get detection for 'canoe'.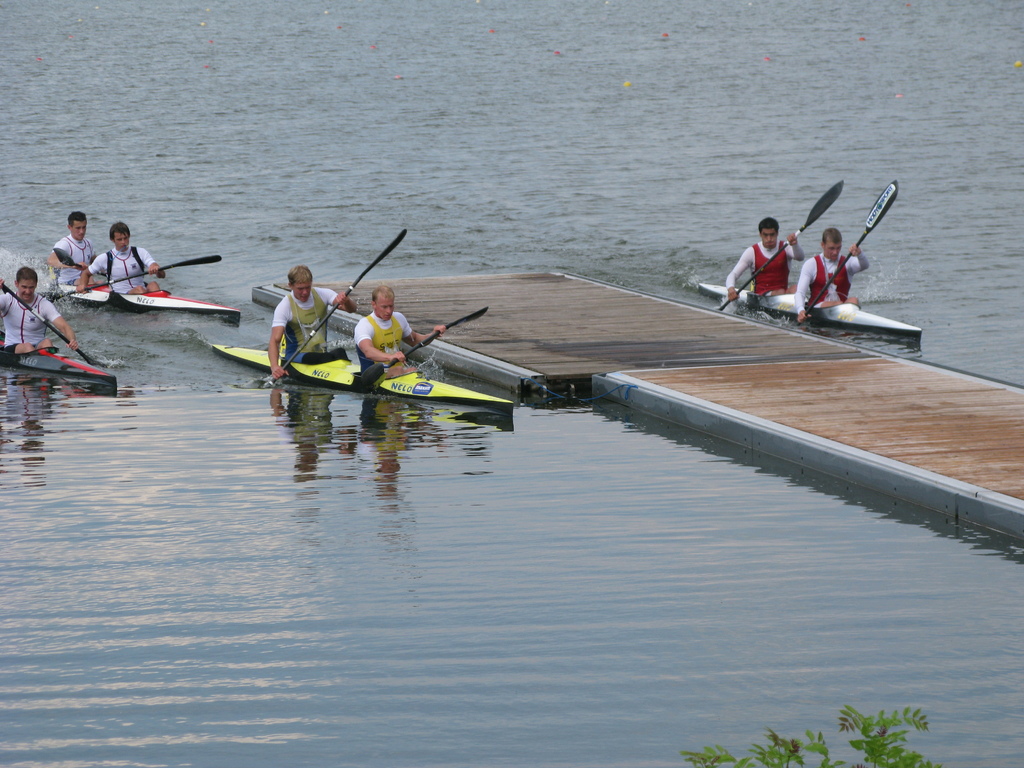
Detection: left=49, top=284, right=241, bottom=328.
